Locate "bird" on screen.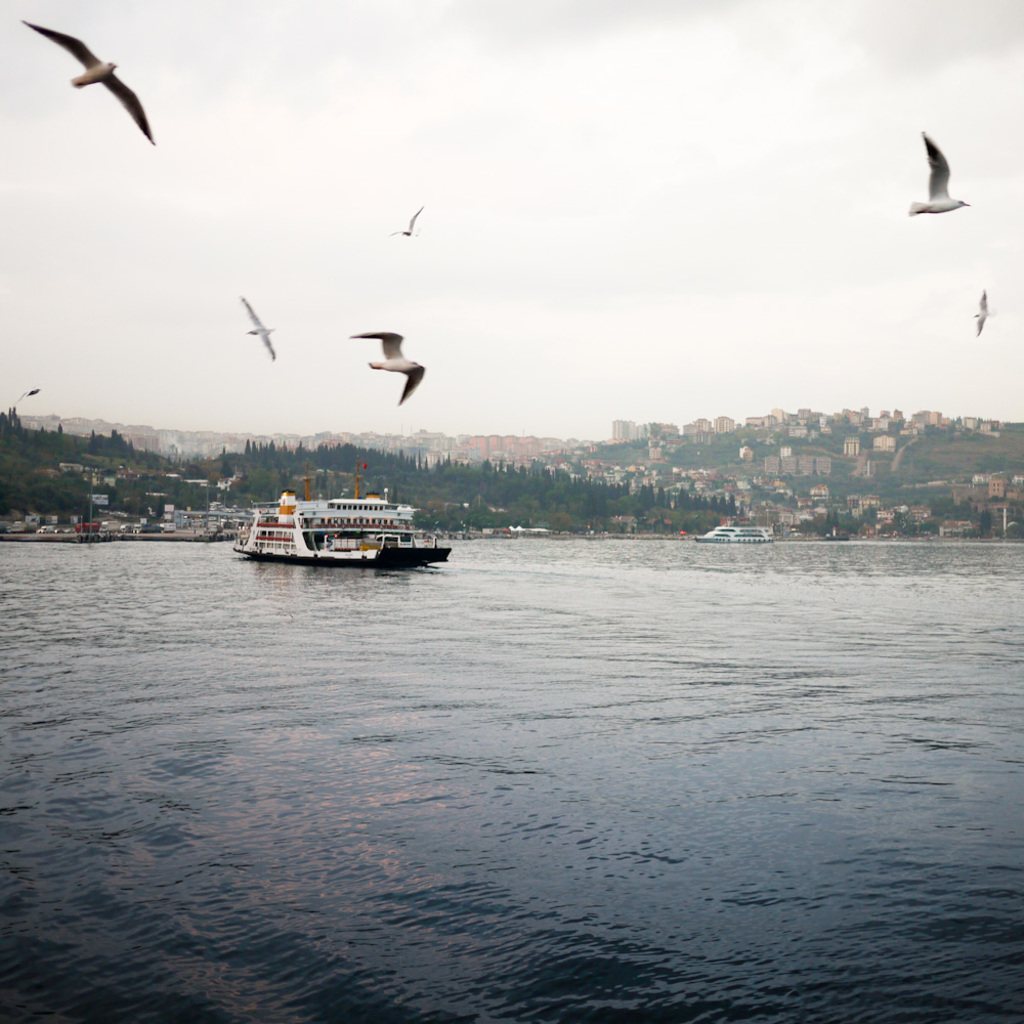
On screen at (243,294,280,361).
